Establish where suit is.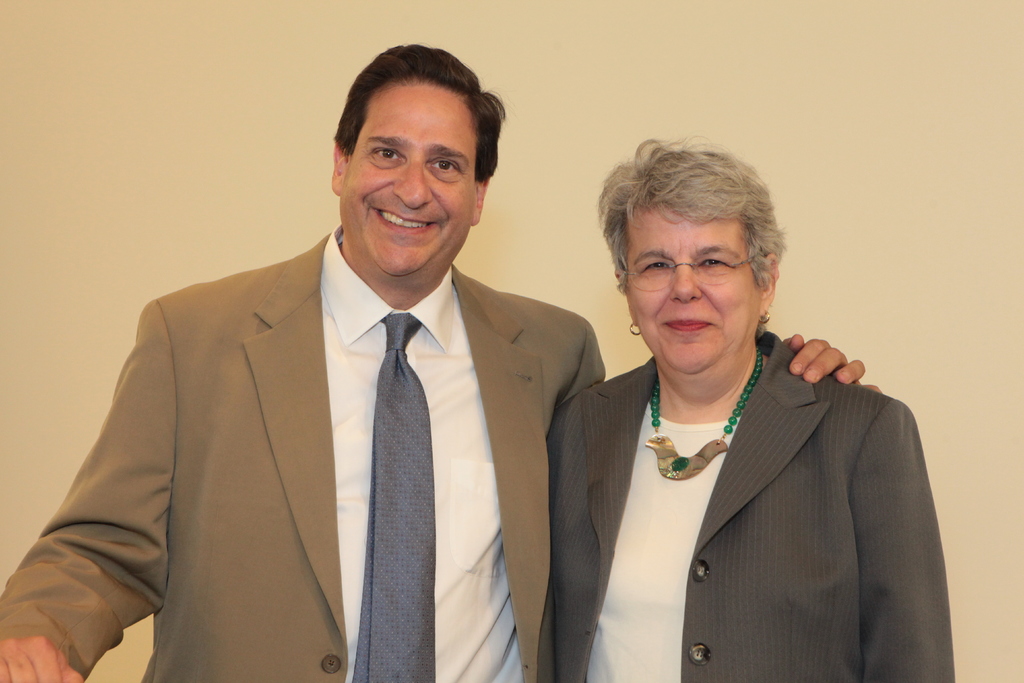
Established at l=0, t=215, r=609, b=682.
